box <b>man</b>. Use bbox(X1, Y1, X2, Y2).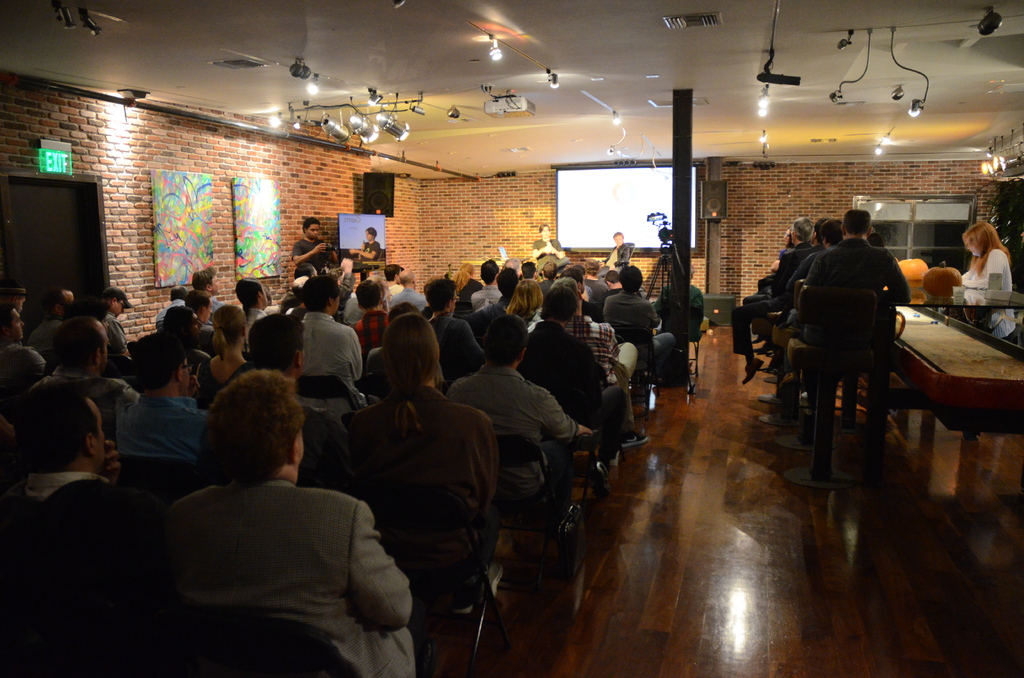
bbox(733, 205, 912, 392).
